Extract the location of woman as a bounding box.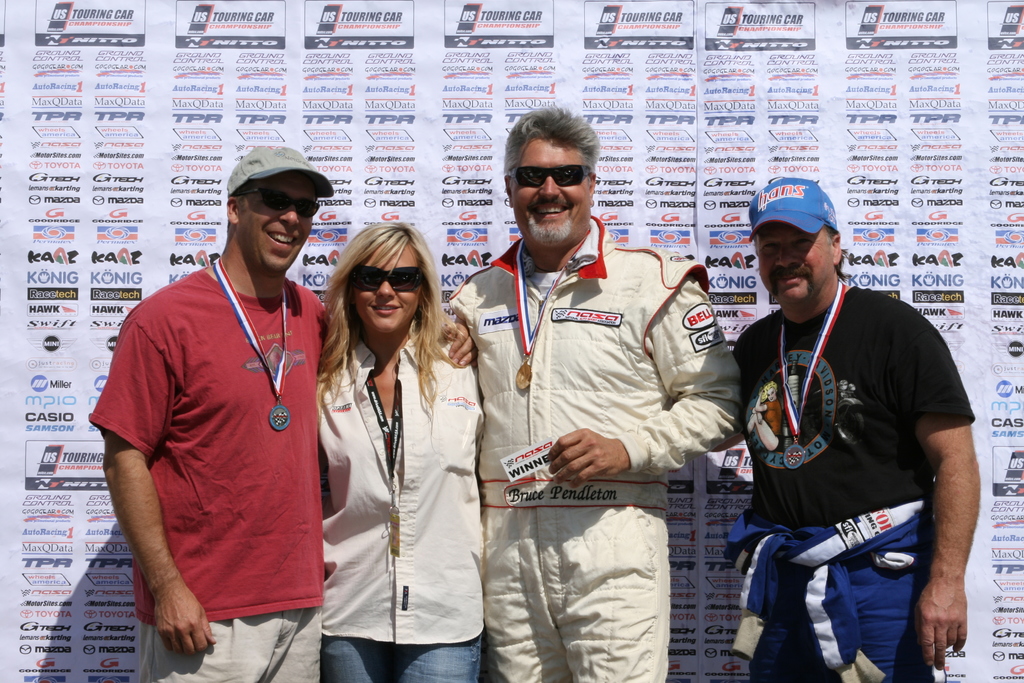
locate(310, 215, 492, 680).
